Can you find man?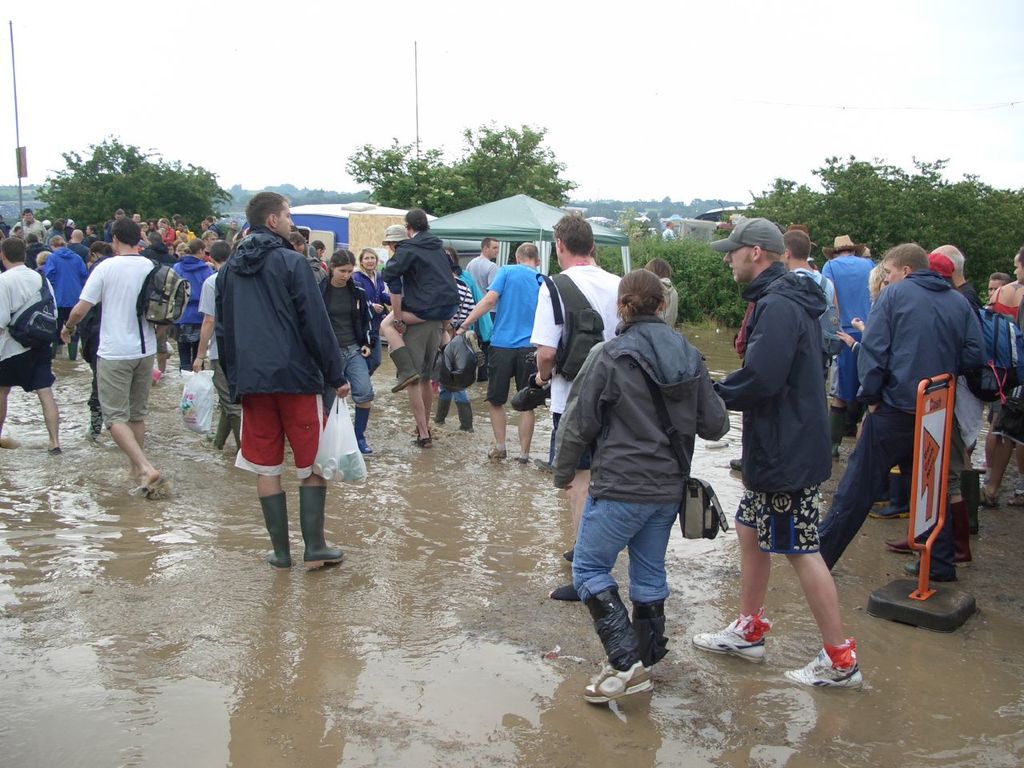
Yes, bounding box: x1=818, y1=243, x2=982, y2=584.
